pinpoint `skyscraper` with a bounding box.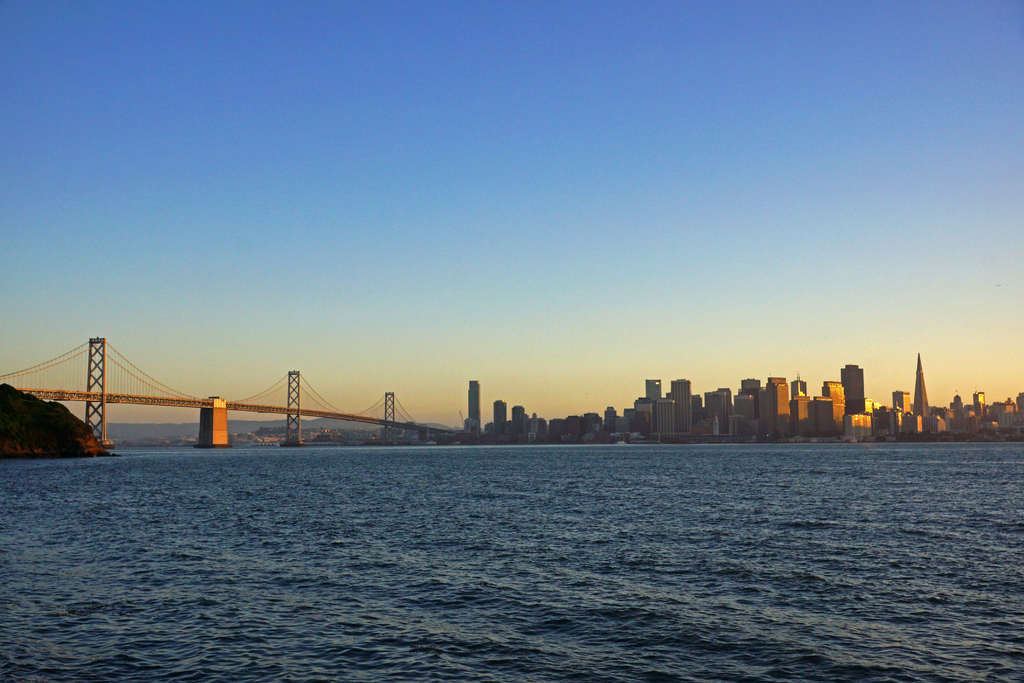
region(911, 354, 931, 417).
